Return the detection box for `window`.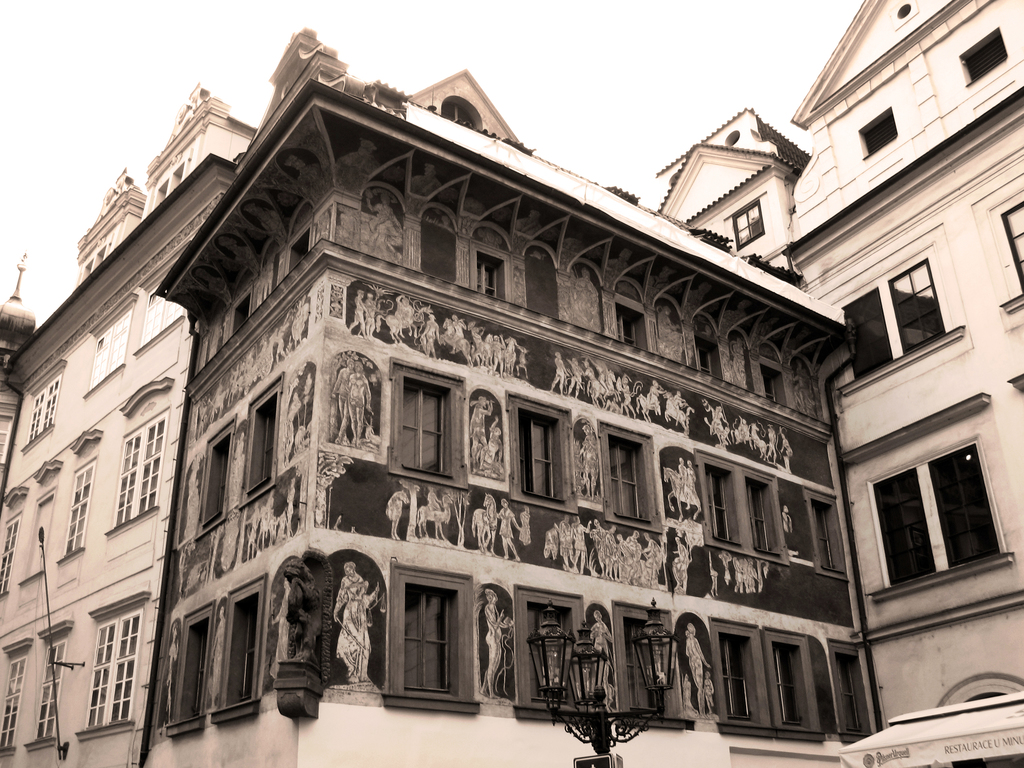
region(116, 408, 167, 521).
